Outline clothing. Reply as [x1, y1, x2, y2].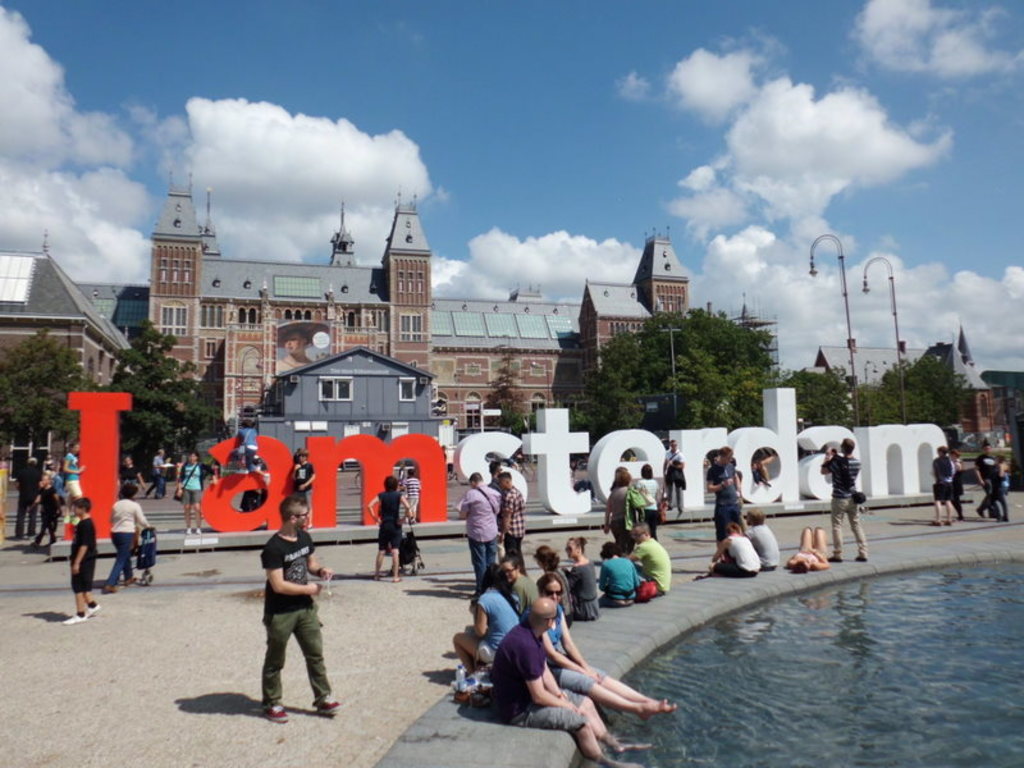
[493, 616, 588, 733].
